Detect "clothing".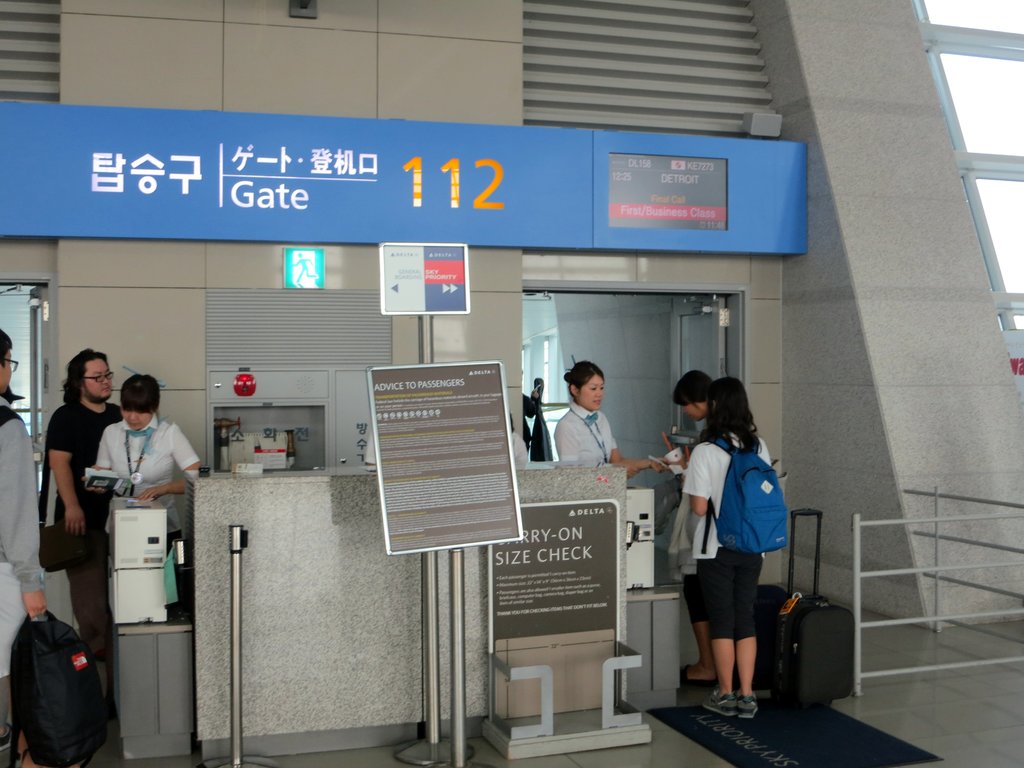
Detected at x1=47 y1=393 x2=123 y2=667.
